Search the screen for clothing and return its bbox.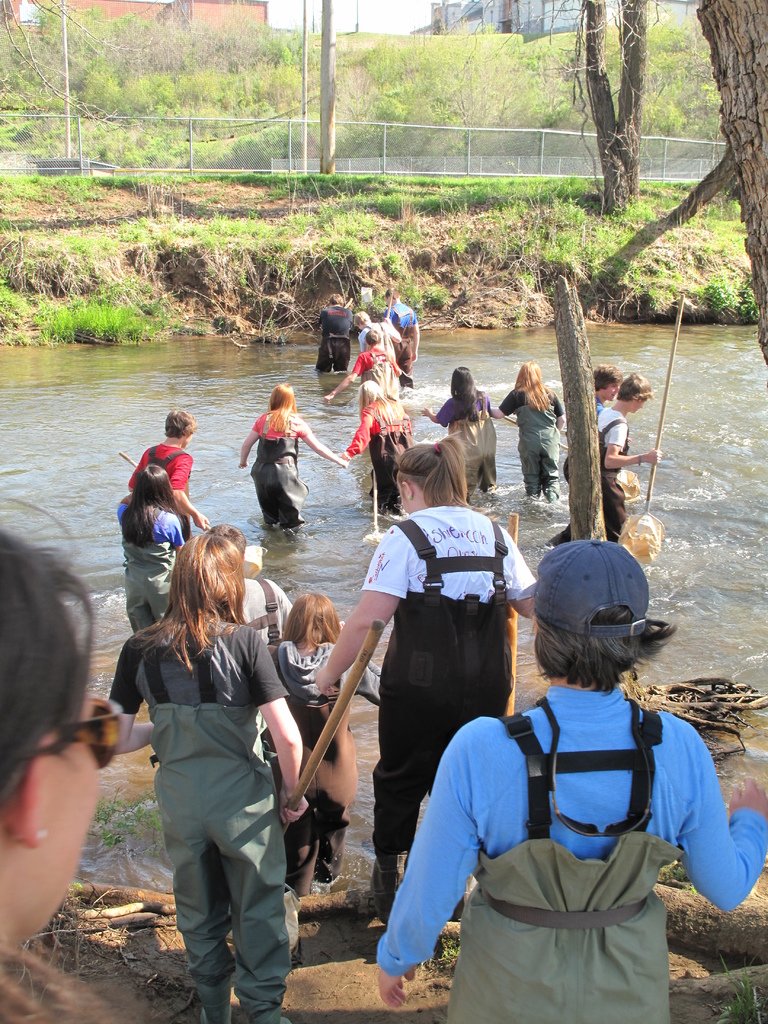
Found: <region>586, 390, 631, 492</region>.
